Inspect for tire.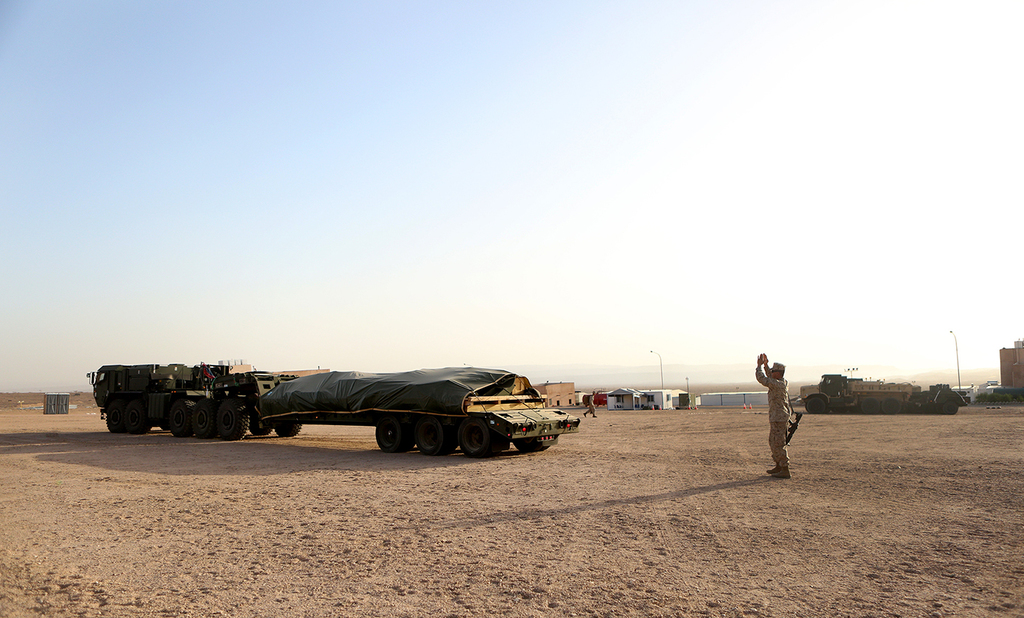
Inspection: Rect(515, 442, 544, 452).
